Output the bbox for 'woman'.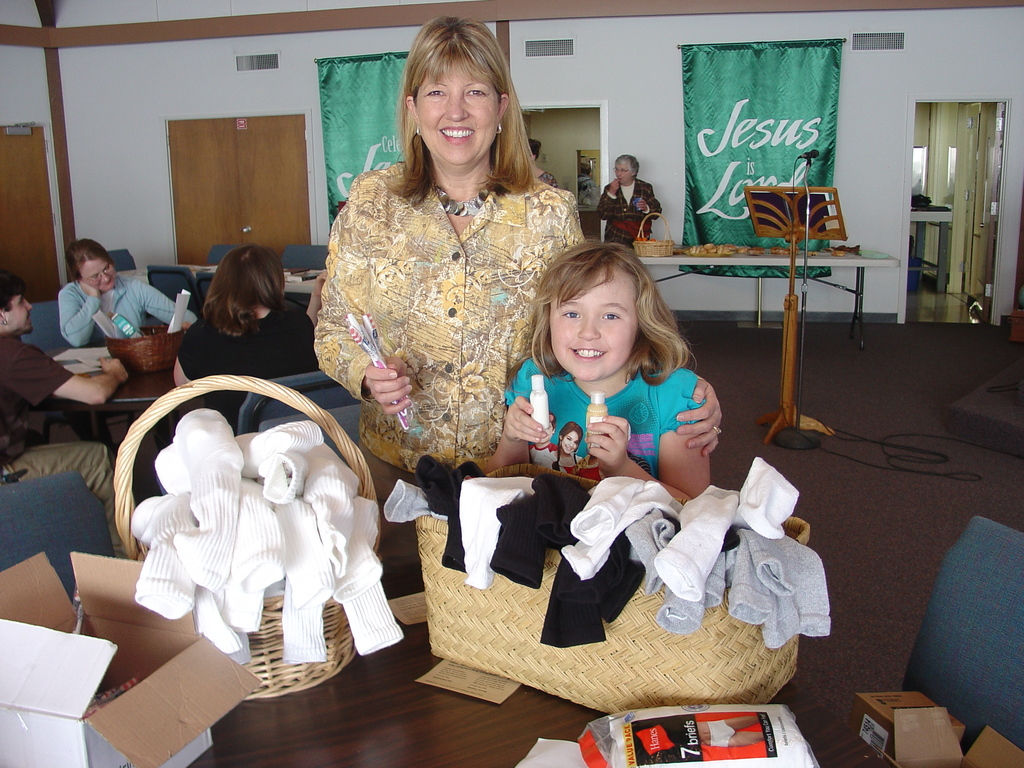
detection(596, 152, 665, 252).
